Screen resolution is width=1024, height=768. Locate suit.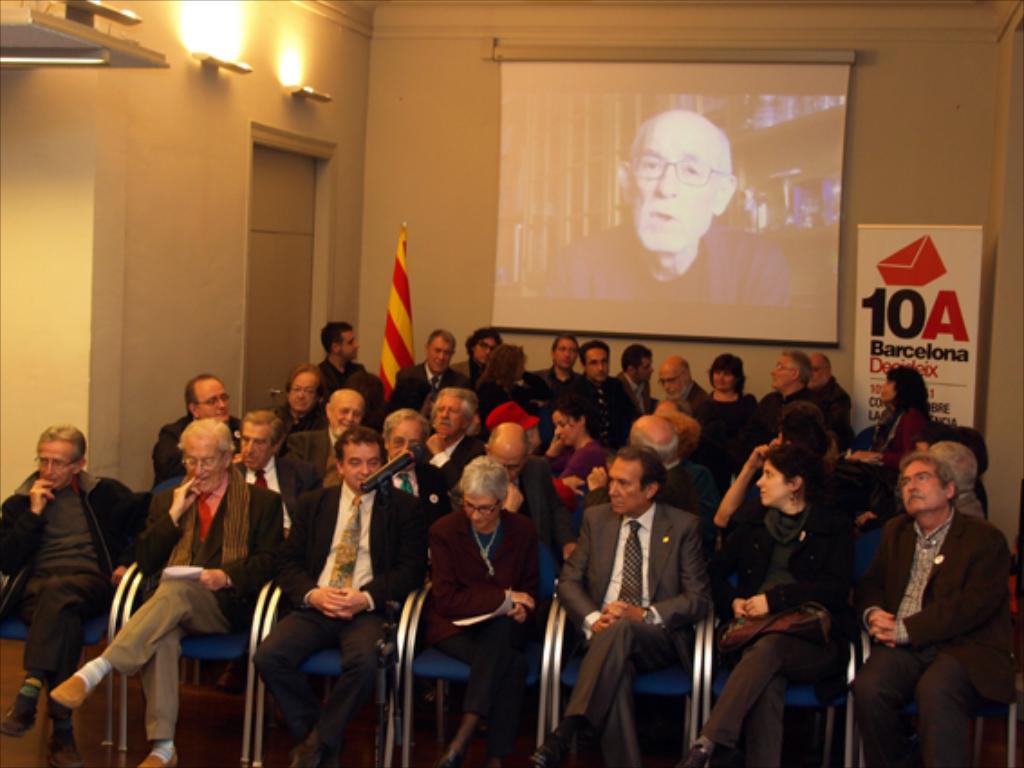
(left=231, top=455, right=302, bottom=544).
